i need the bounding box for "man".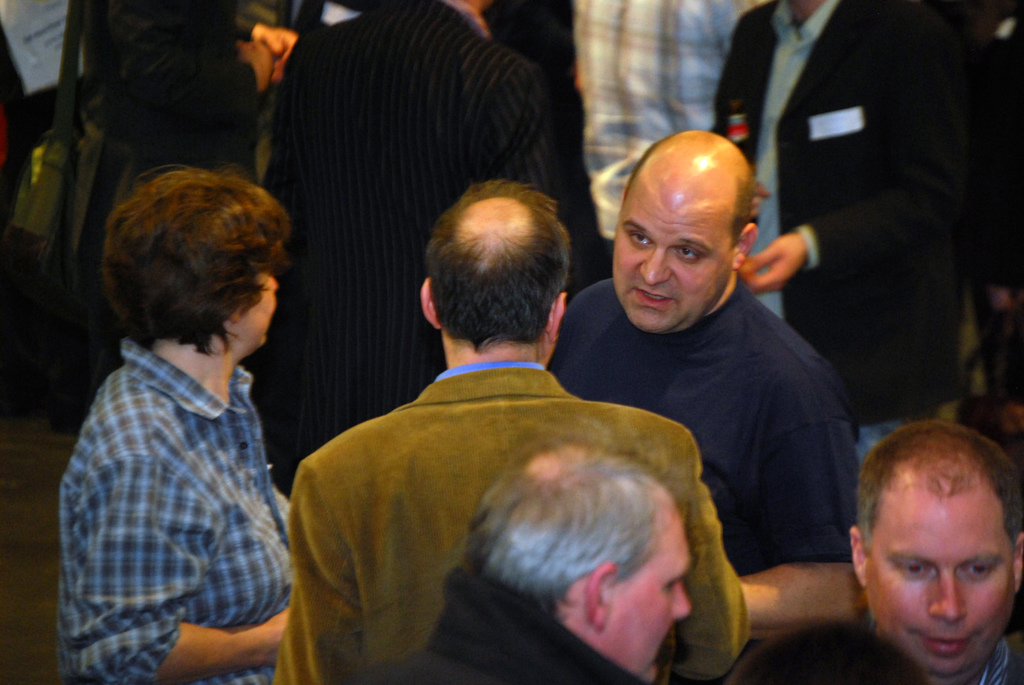
Here it is: [716,0,1005,408].
